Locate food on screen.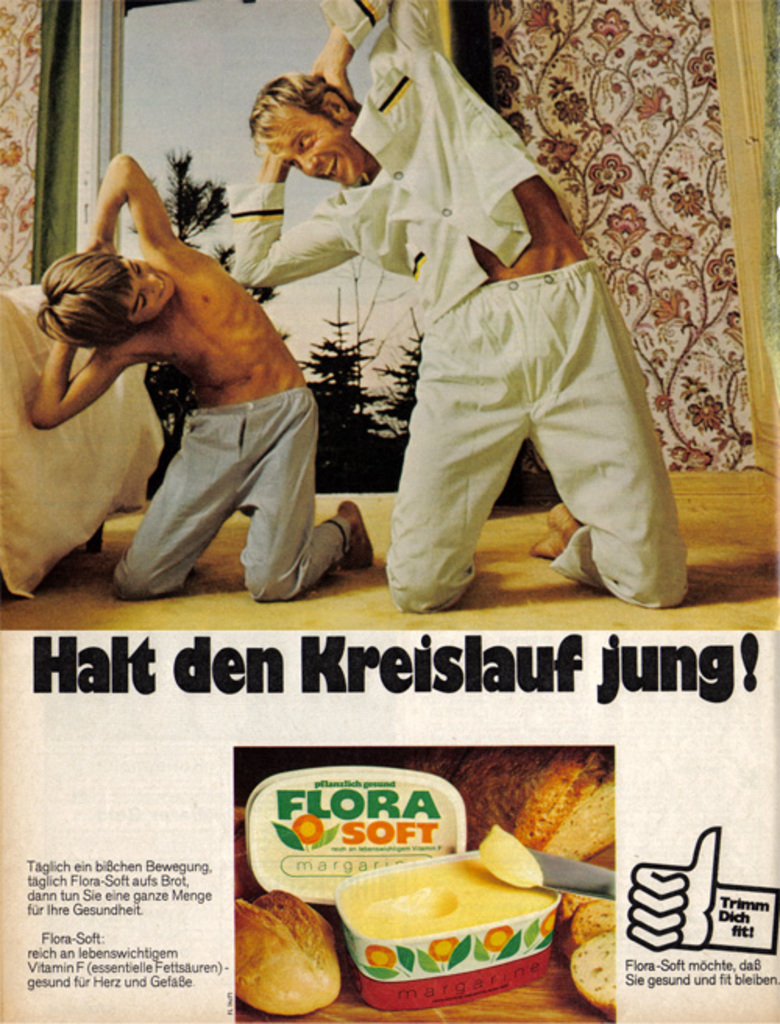
On screen at bbox(568, 932, 618, 1019).
